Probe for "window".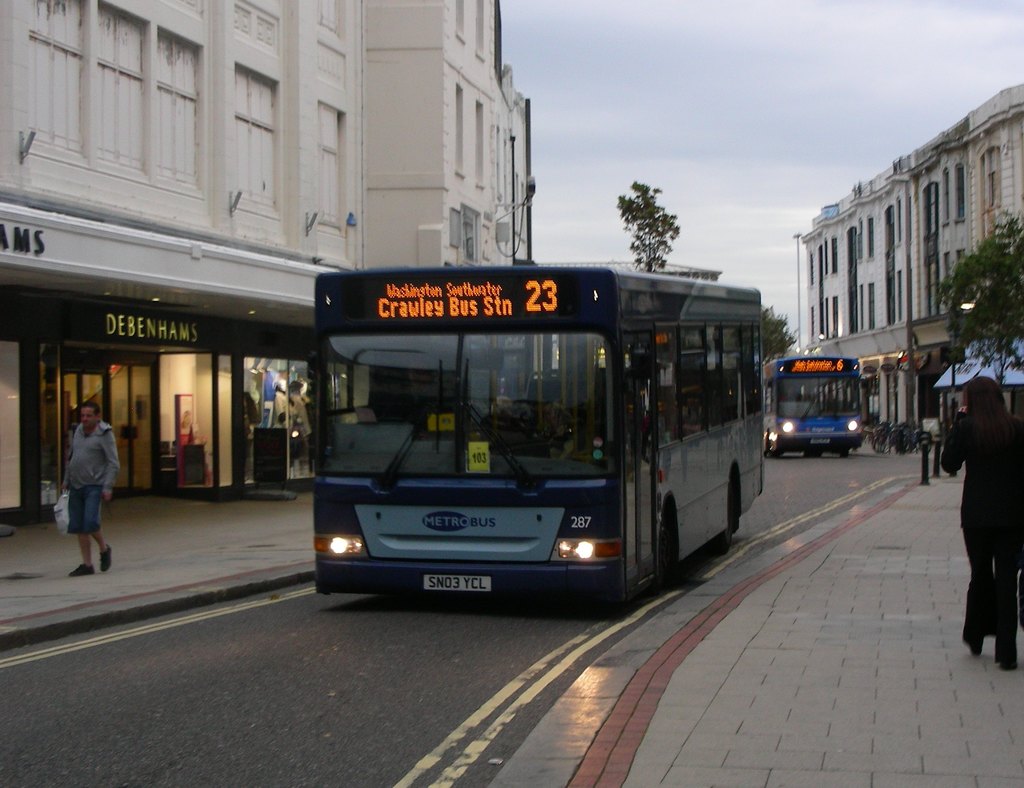
Probe result: (left=897, top=202, right=902, bottom=245).
